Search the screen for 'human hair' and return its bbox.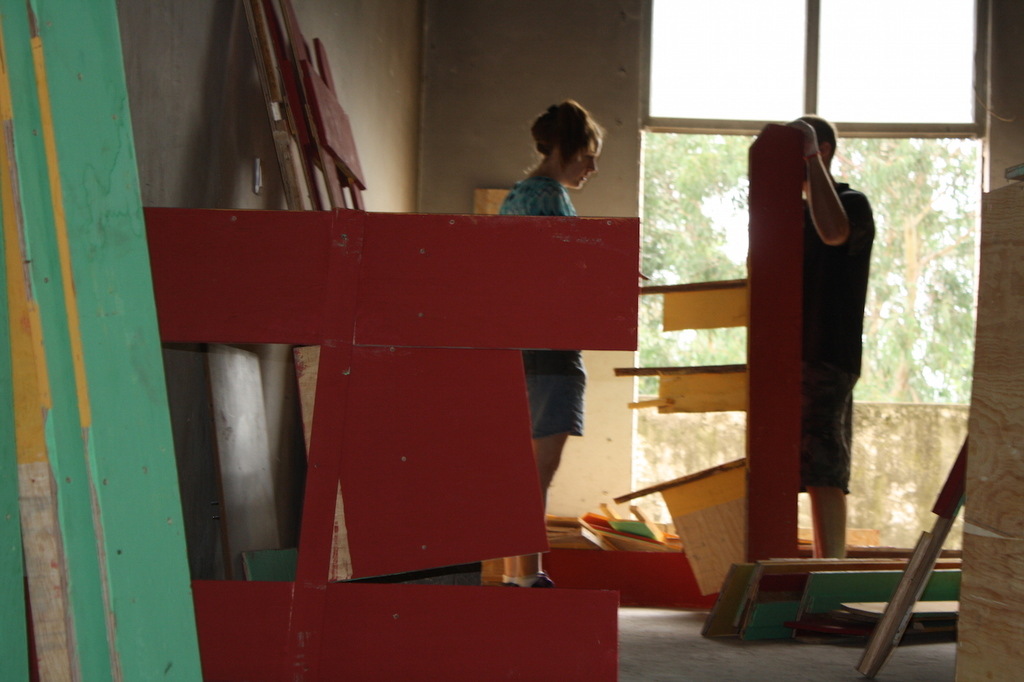
Found: 799, 115, 838, 159.
